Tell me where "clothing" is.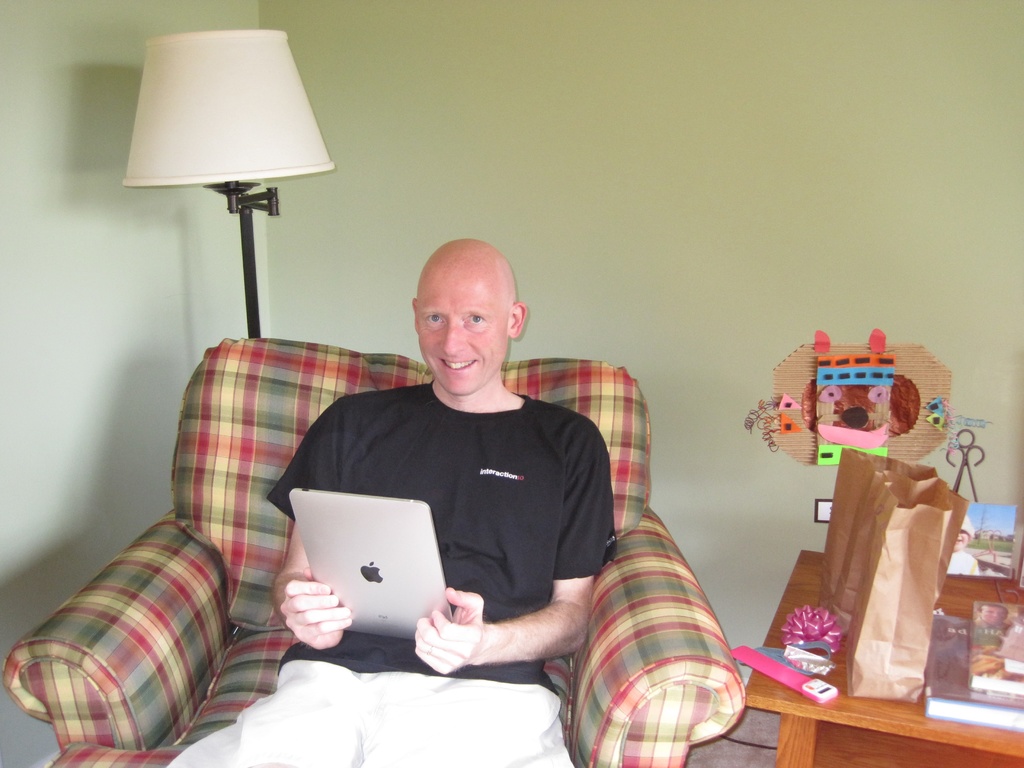
"clothing" is at pyautogui.locateOnScreen(948, 549, 979, 577).
